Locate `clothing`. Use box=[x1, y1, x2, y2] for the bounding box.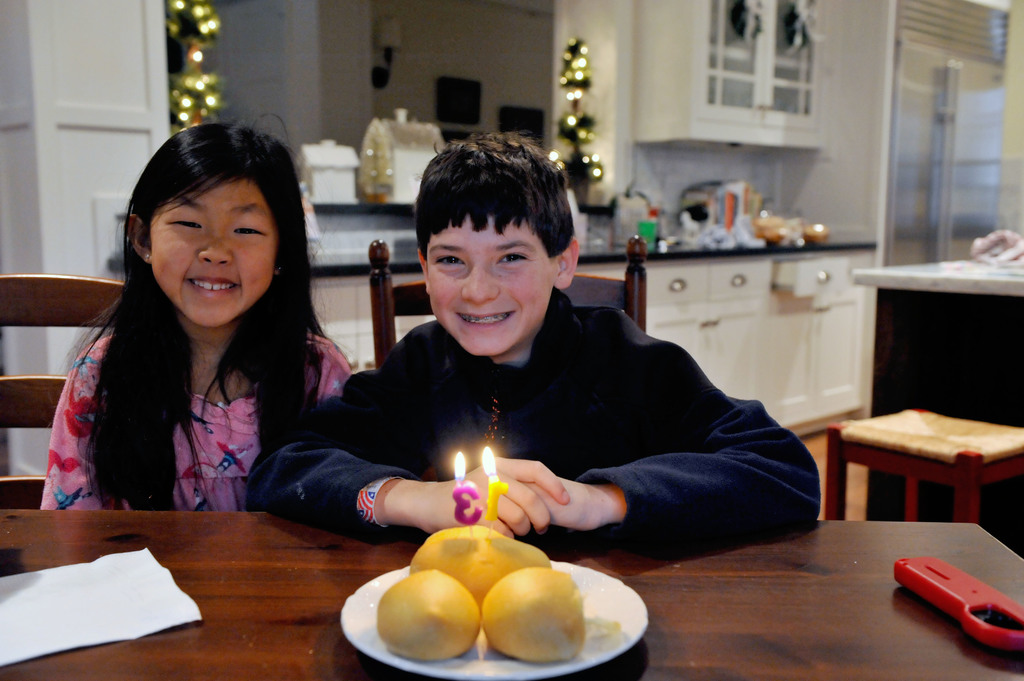
box=[267, 249, 831, 572].
